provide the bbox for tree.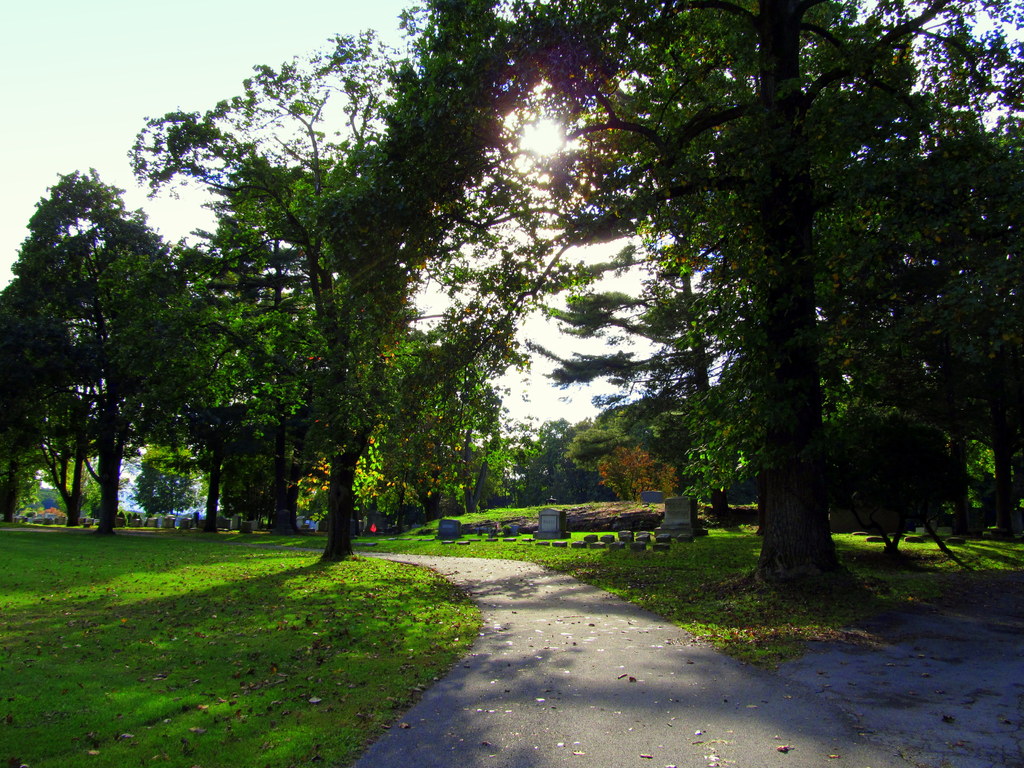
(565, 0, 1023, 622).
